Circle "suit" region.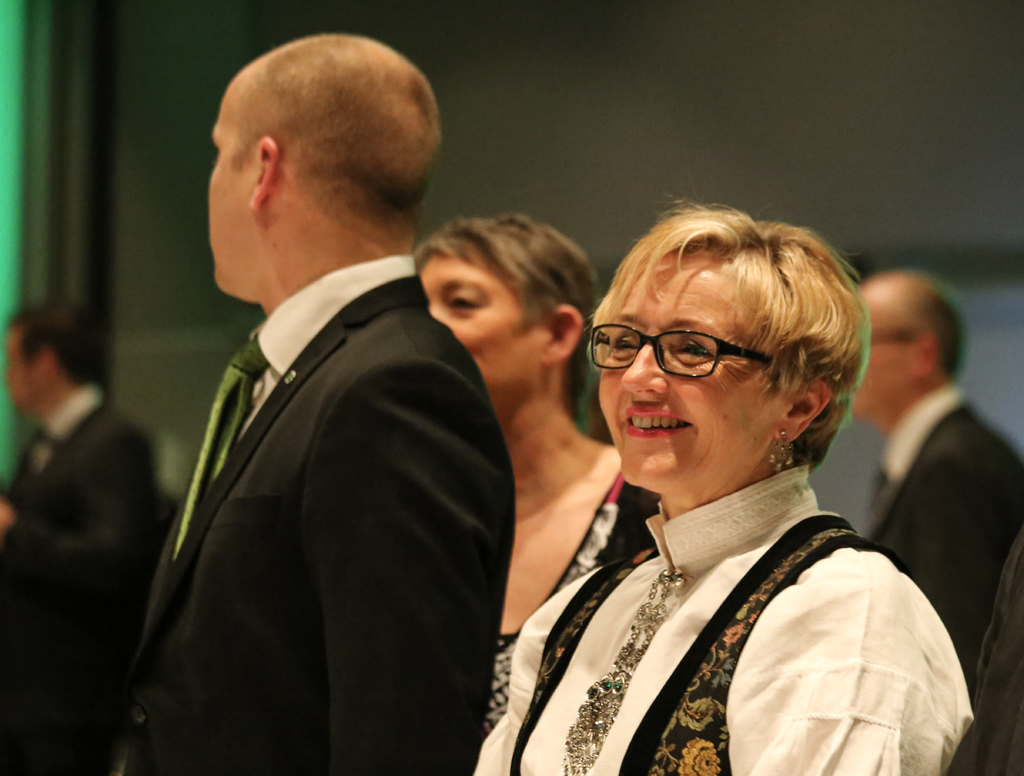
Region: 0, 388, 157, 775.
